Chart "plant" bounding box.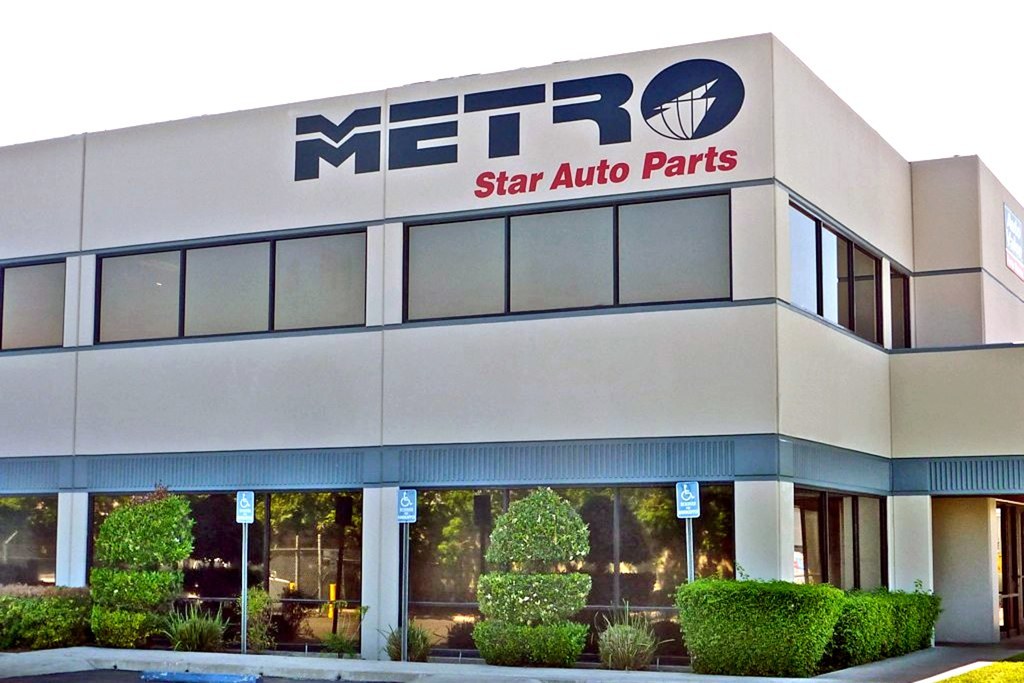
Charted: box=[672, 580, 847, 678].
